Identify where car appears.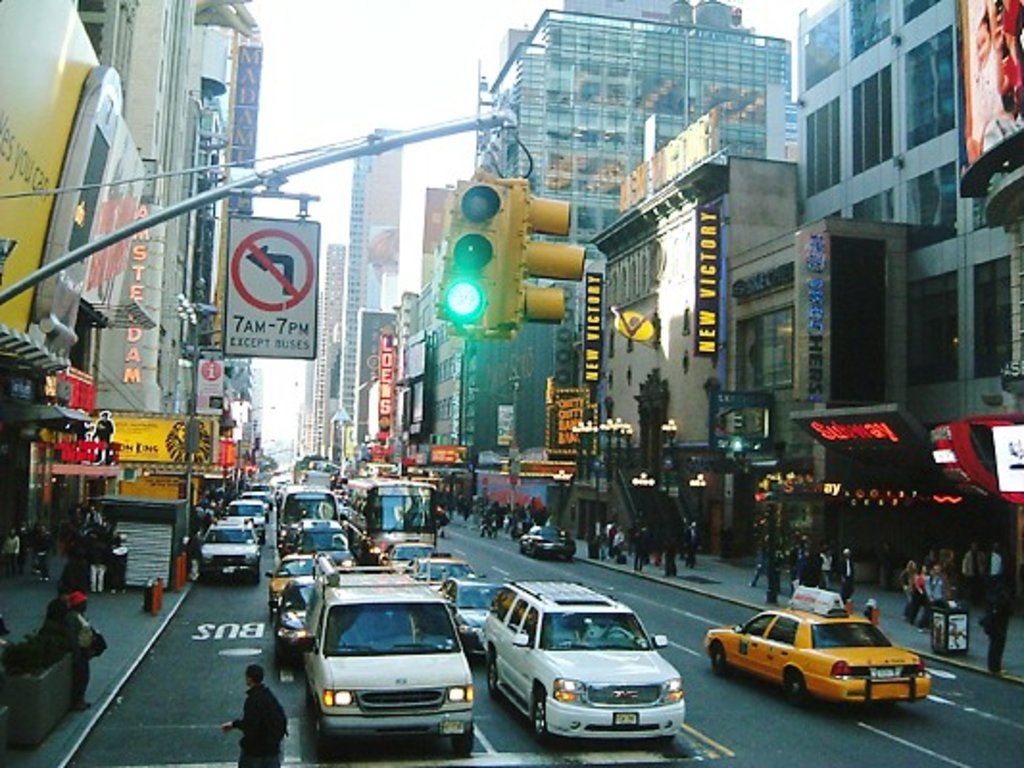
Appears at {"x1": 279, "y1": 520, "x2": 355, "y2": 551}.
